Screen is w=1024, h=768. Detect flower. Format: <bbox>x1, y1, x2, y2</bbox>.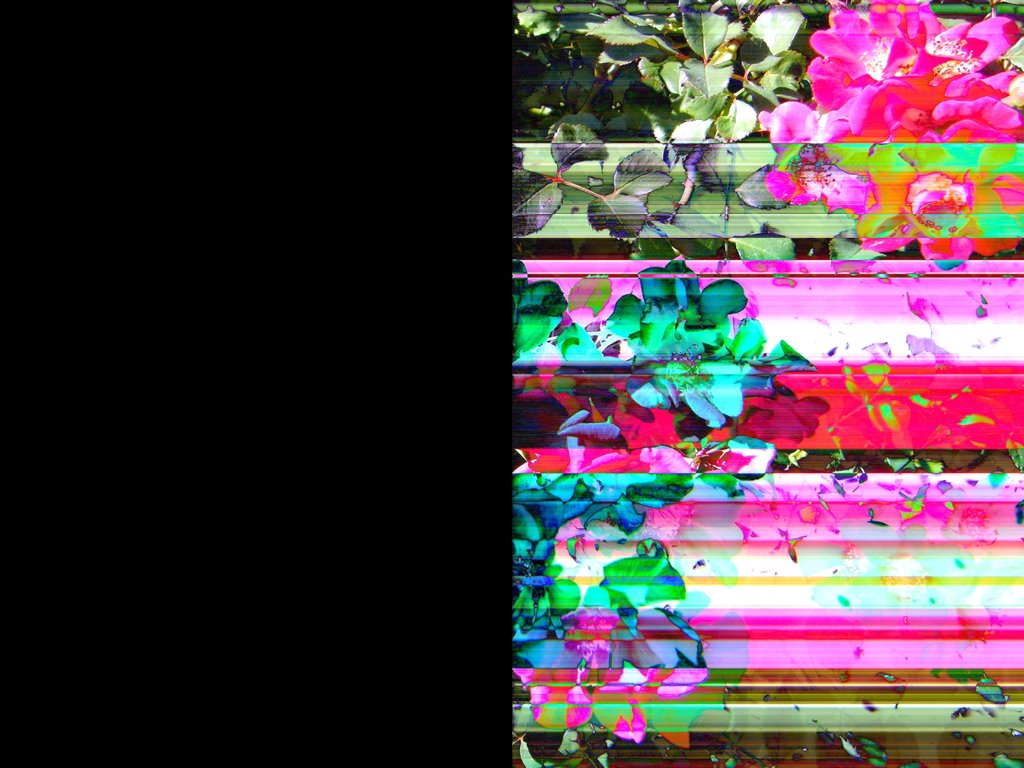
<bbox>500, 473, 712, 652</bbox>.
